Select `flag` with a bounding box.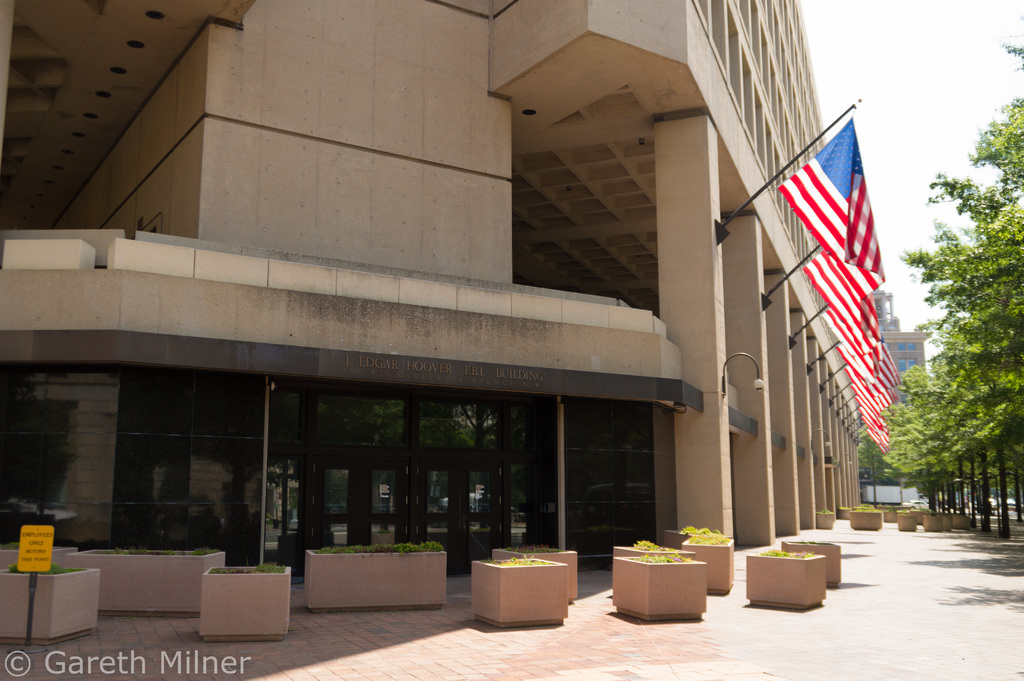
l=772, t=113, r=888, b=302.
